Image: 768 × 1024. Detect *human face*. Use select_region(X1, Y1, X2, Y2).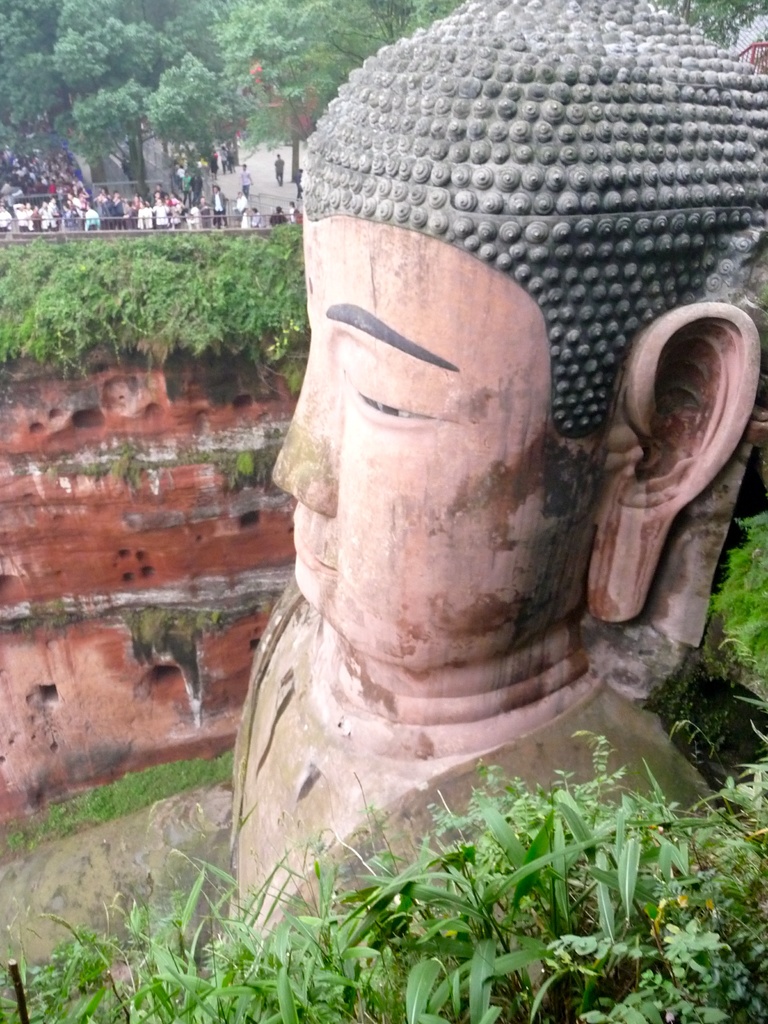
select_region(269, 216, 596, 676).
